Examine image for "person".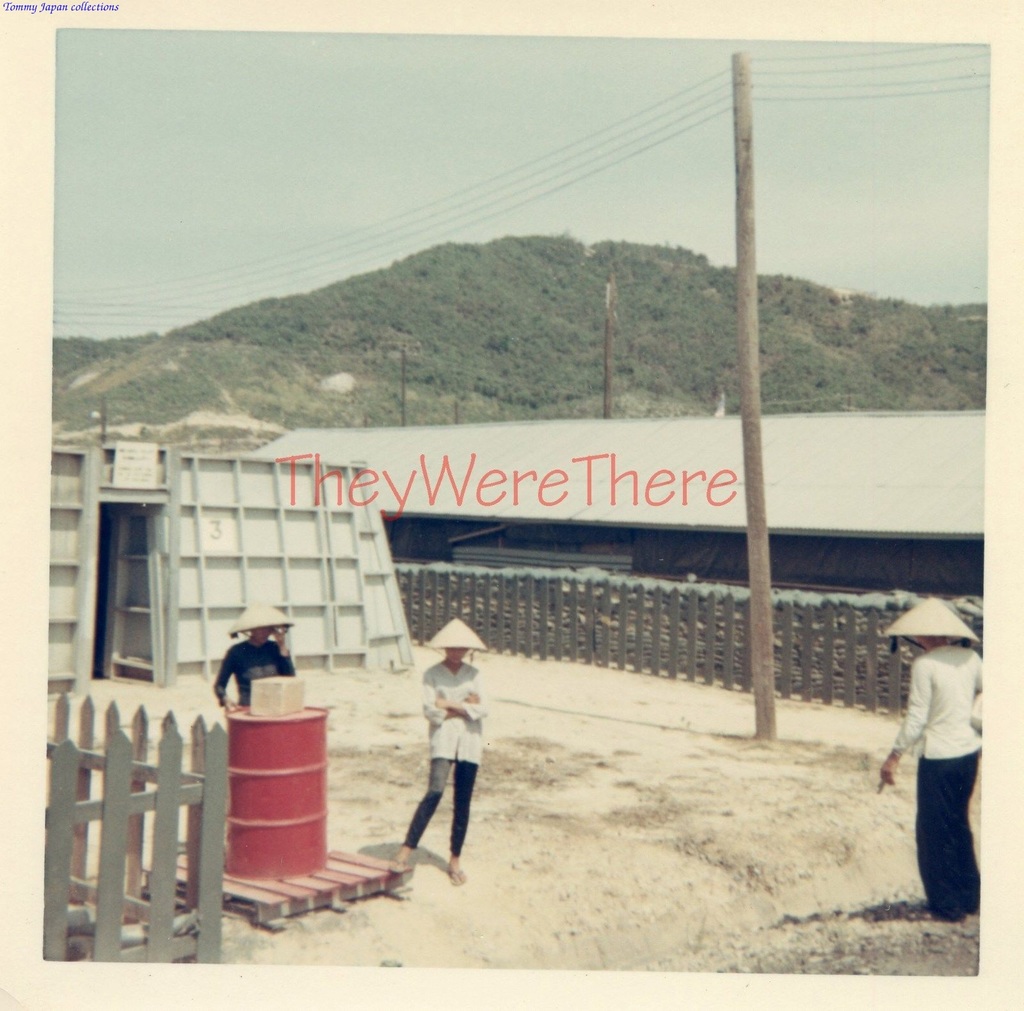
Examination result: (872, 593, 1004, 927).
